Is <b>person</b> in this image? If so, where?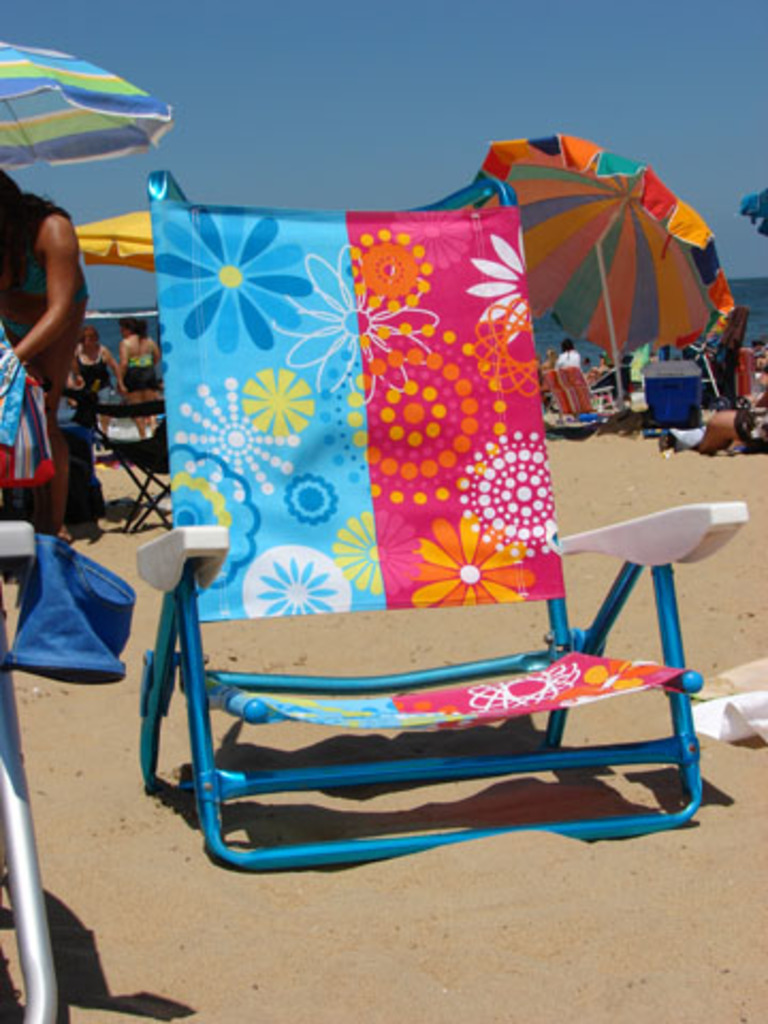
Yes, at 553/343/591/393.
